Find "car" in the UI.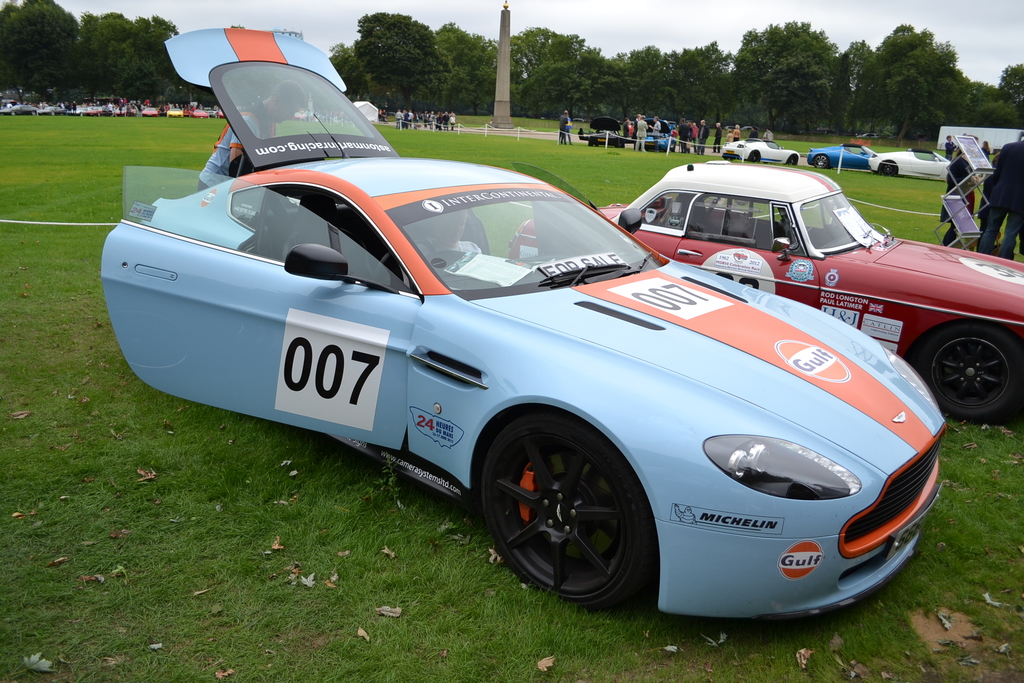
UI element at <box>96,26,947,634</box>.
